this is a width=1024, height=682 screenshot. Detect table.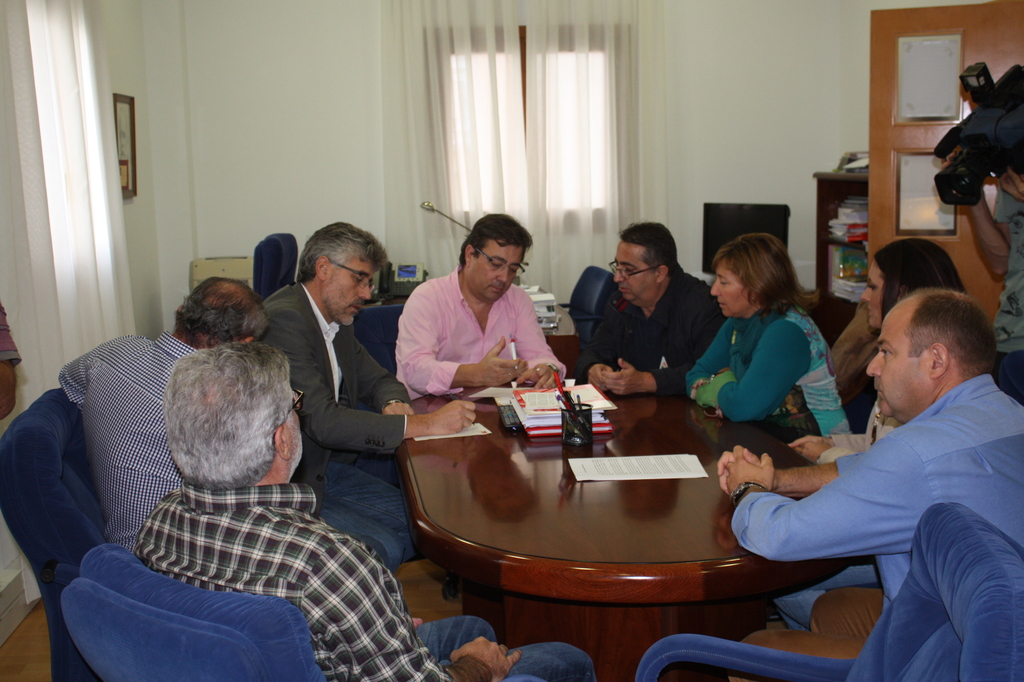
[392,332,845,681].
